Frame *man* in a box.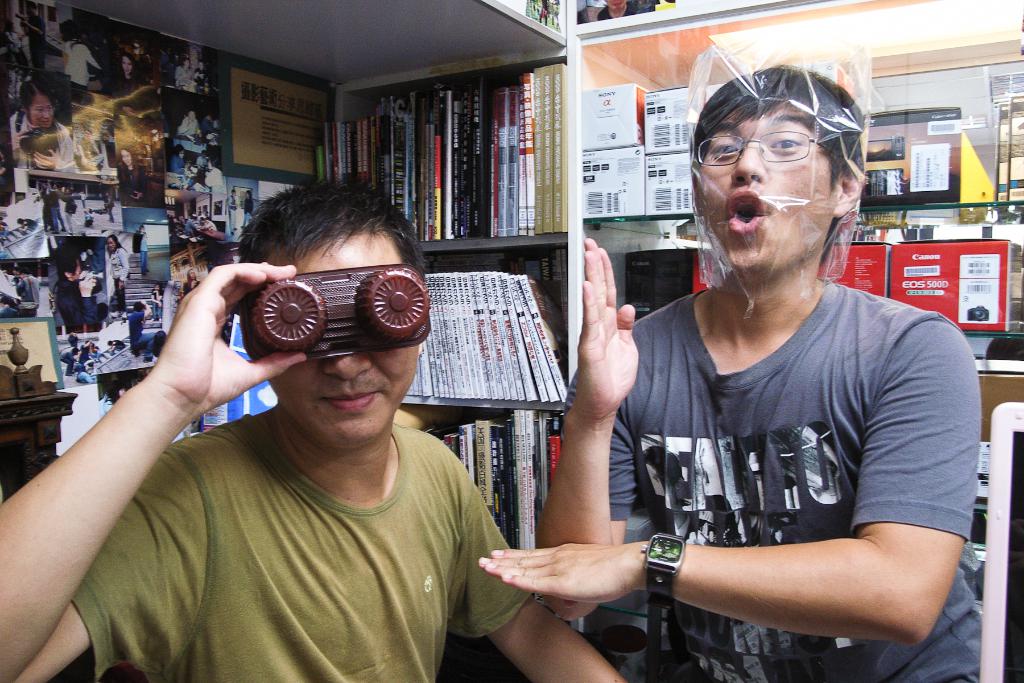
bbox(185, 210, 198, 235).
